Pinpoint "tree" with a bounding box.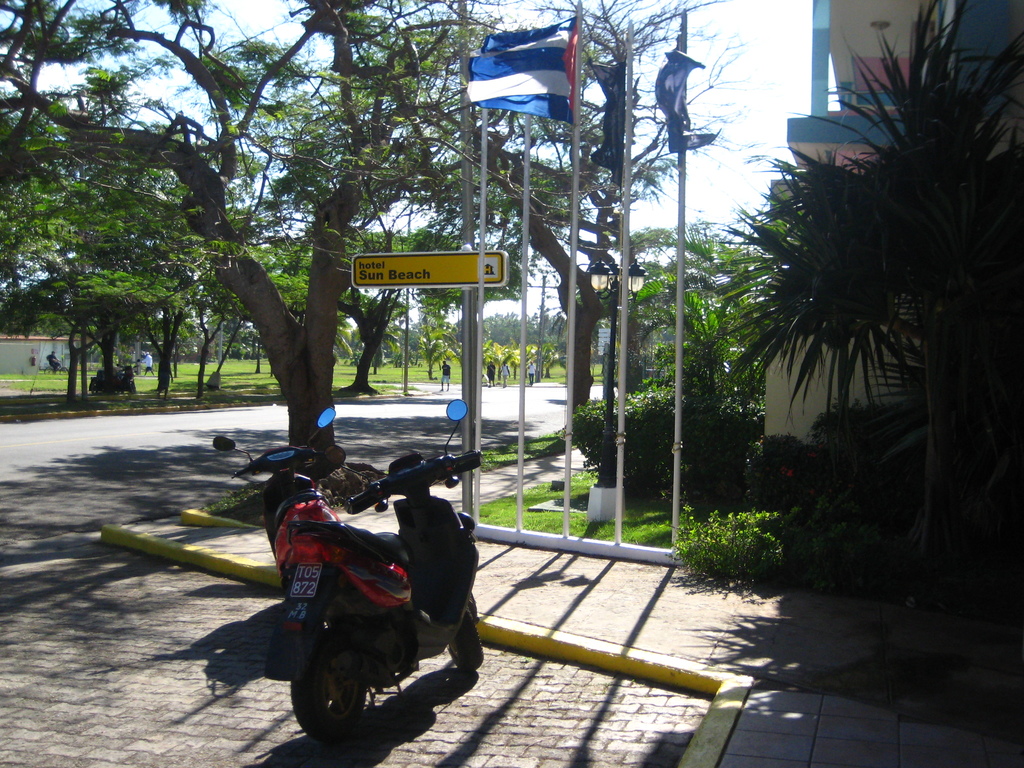
[x1=481, y1=340, x2=499, y2=383].
